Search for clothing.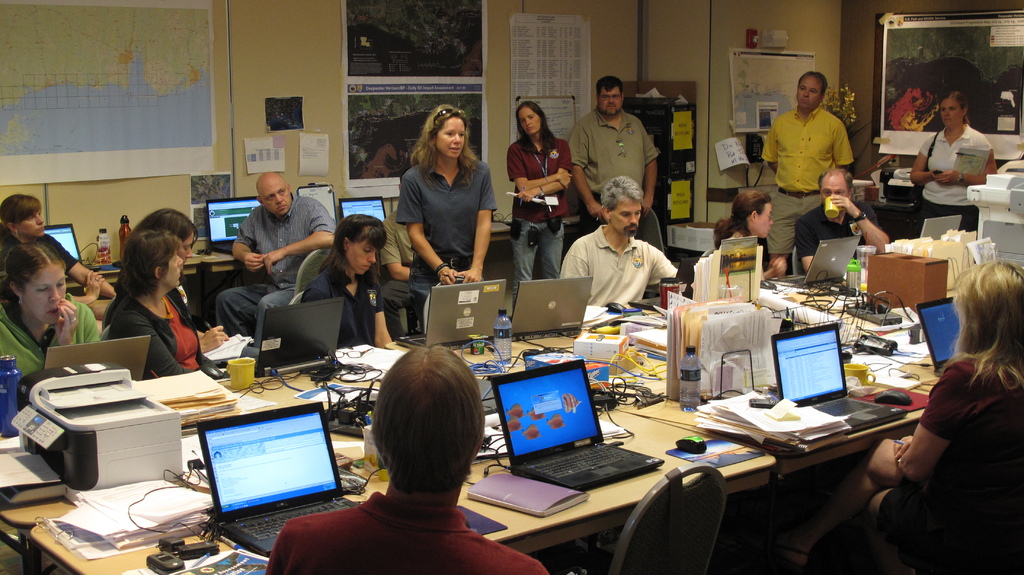
Found at pyautogui.locateOnScreen(0, 296, 100, 393).
